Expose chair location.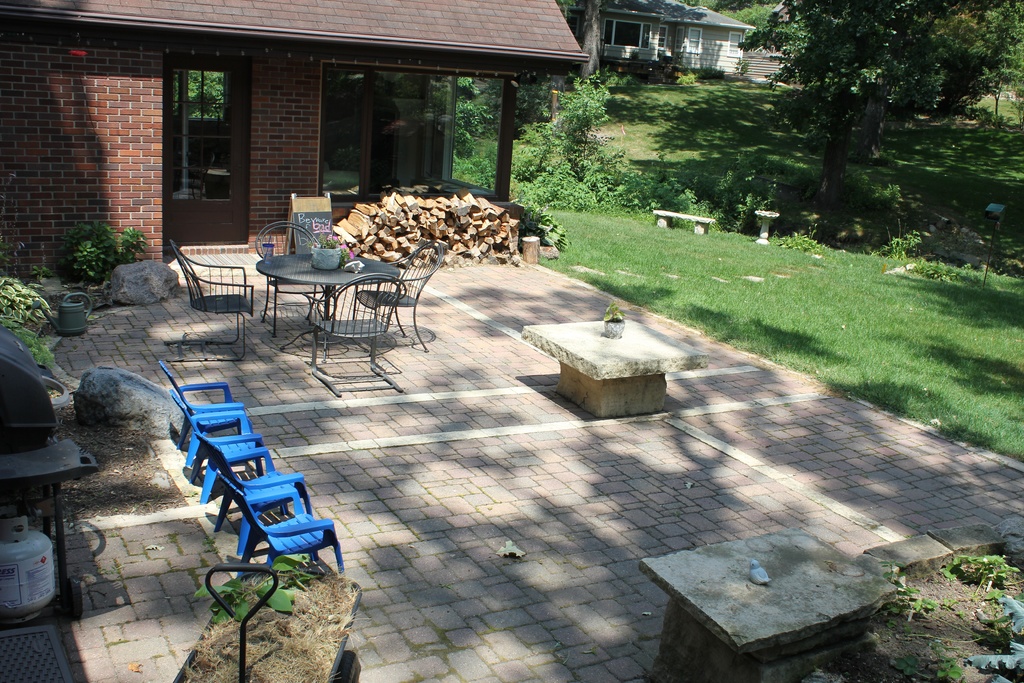
Exposed at <bbox>163, 242, 261, 358</bbox>.
